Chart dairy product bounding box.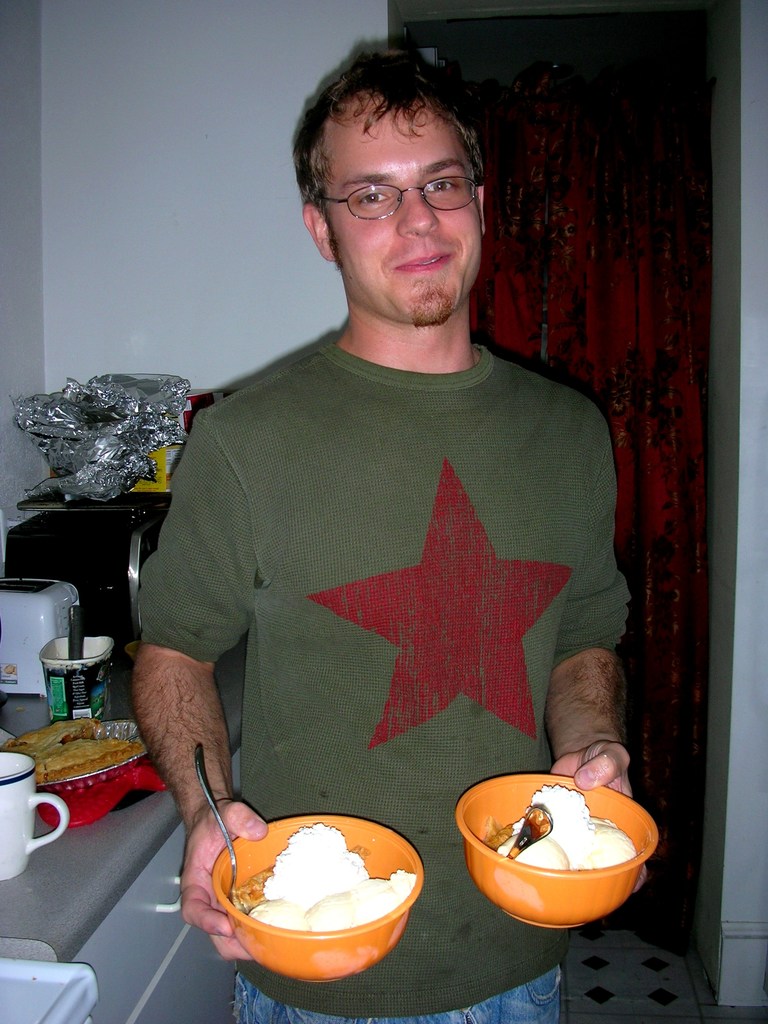
Charted: rect(243, 828, 380, 946).
